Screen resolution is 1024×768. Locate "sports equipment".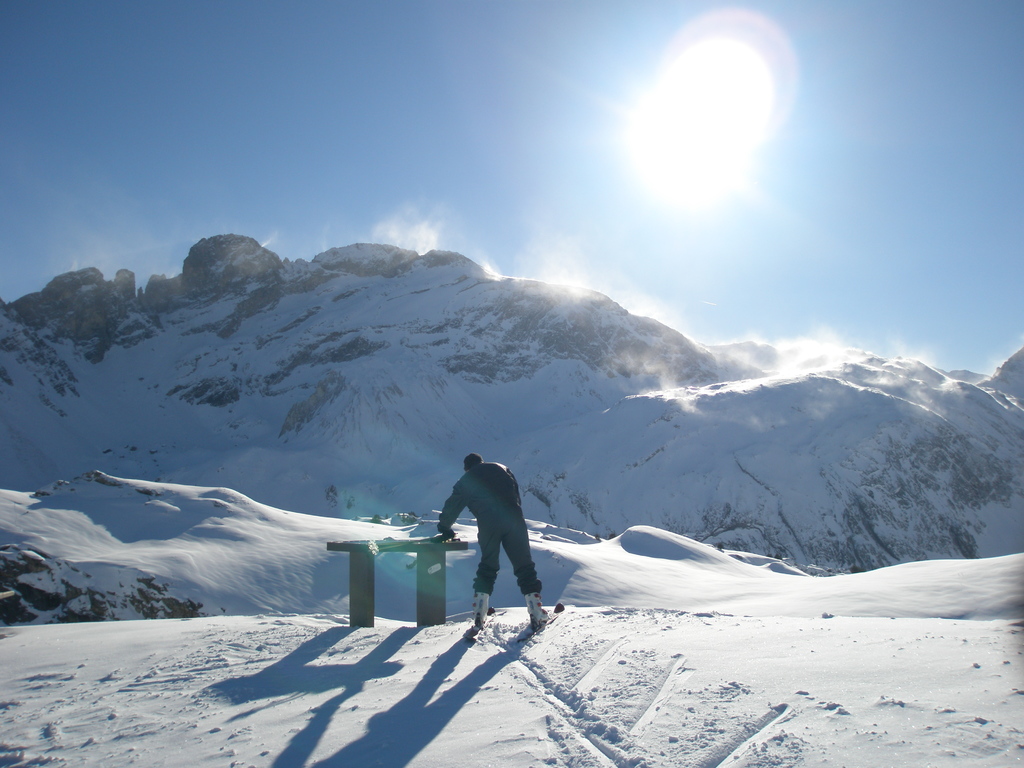
x1=470, y1=587, x2=493, y2=632.
